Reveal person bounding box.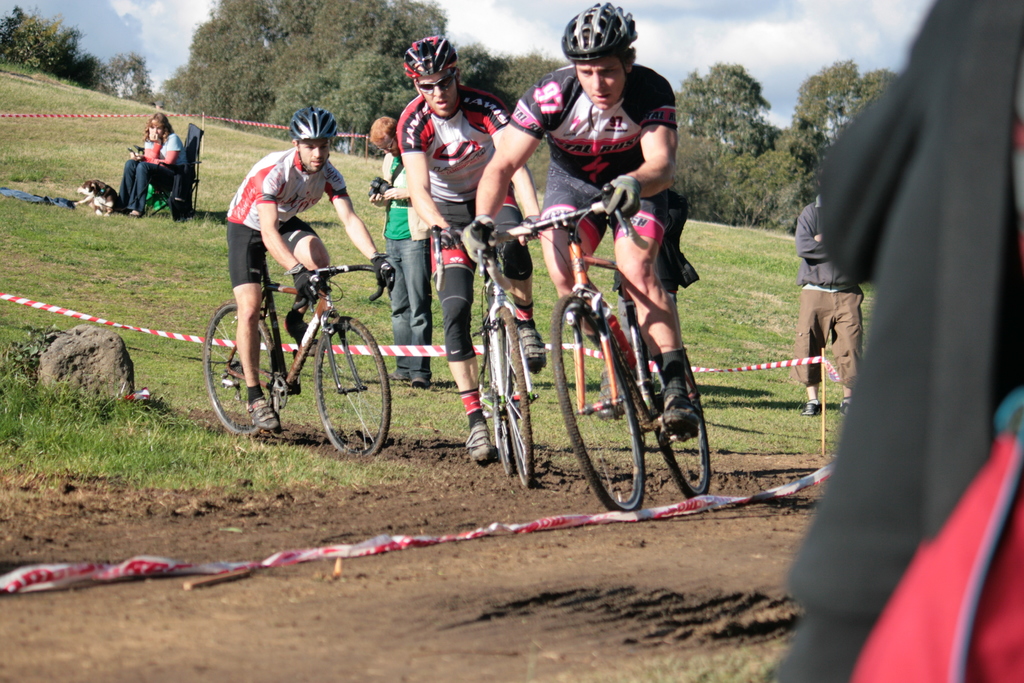
Revealed: x1=388, y1=31, x2=556, y2=461.
